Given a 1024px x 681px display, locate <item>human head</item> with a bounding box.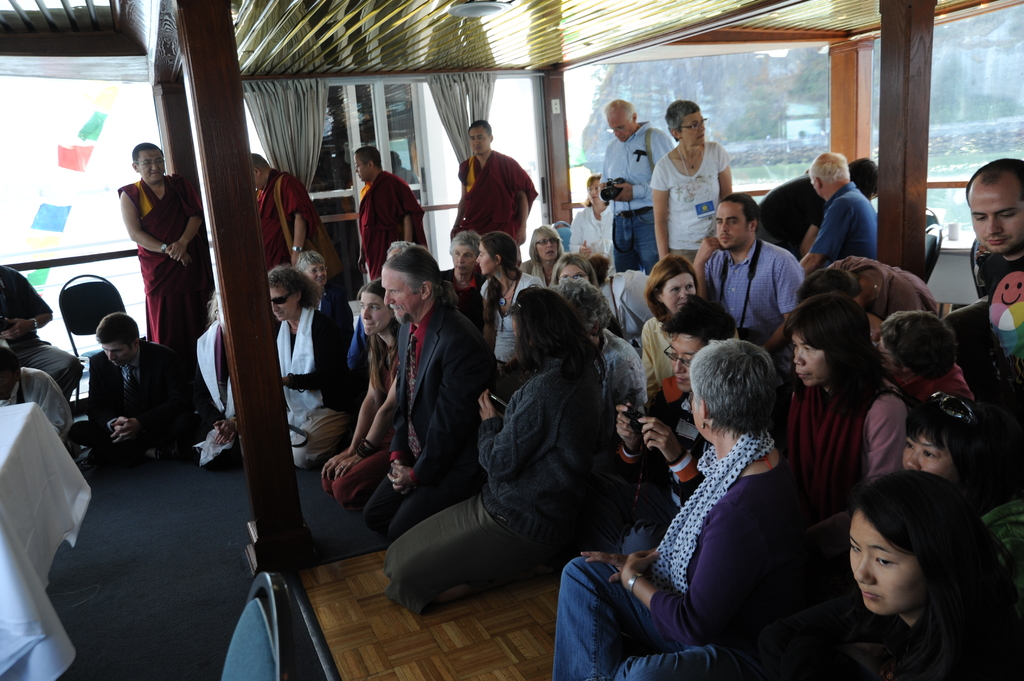
Located: {"x1": 446, "y1": 228, "x2": 487, "y2": 271}.
